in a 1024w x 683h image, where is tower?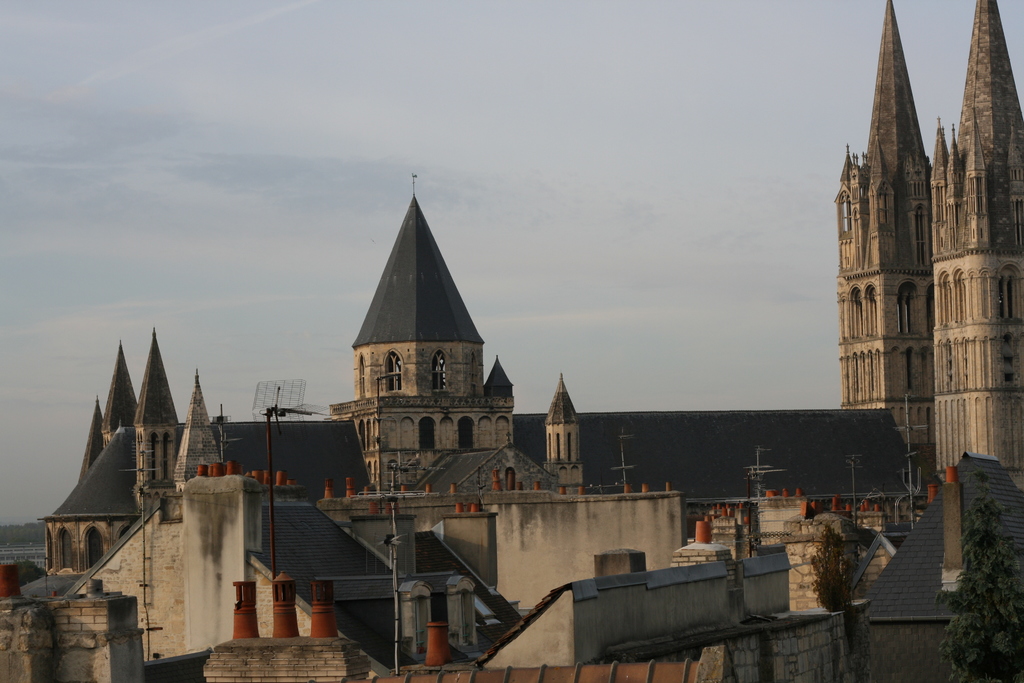
[left=547, top=375, right=582, bottom=474].
